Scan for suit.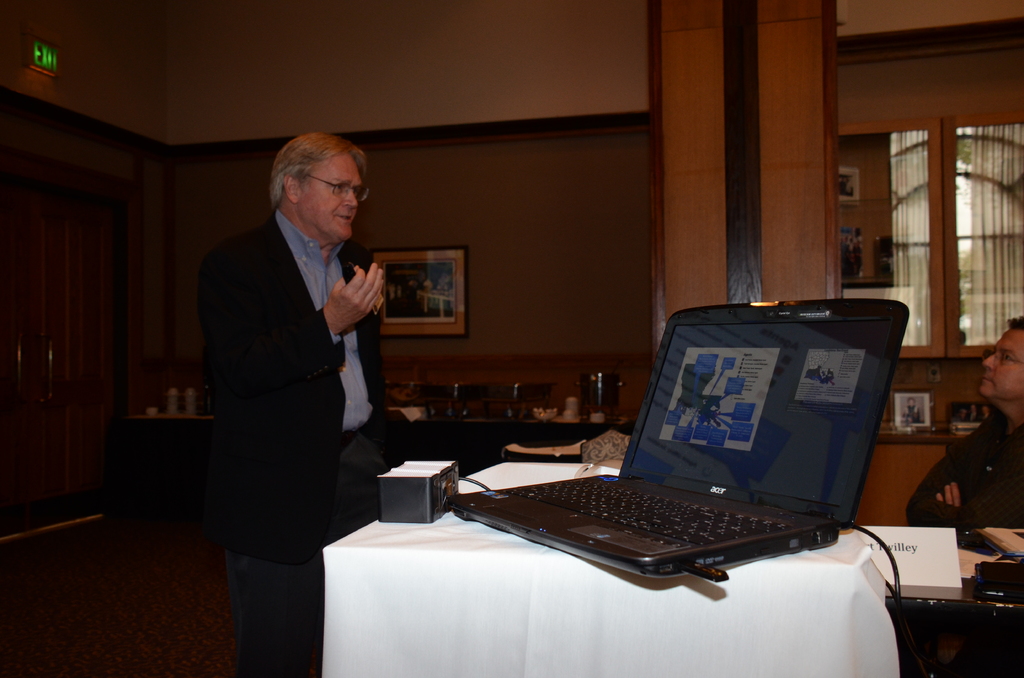
Scan result: l=190, t=158, r=409, b=636.
